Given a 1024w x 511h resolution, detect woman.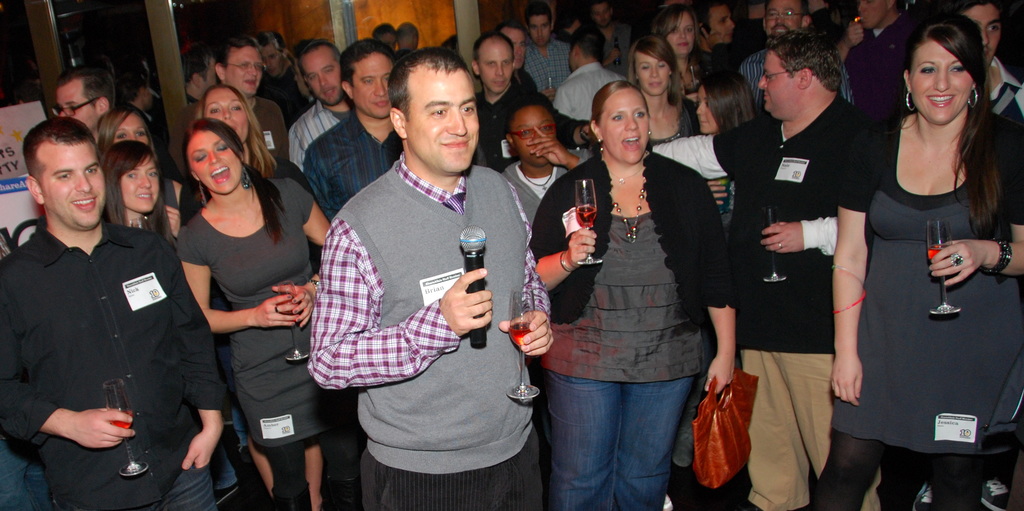
detection(651, 9, 705, 98).
